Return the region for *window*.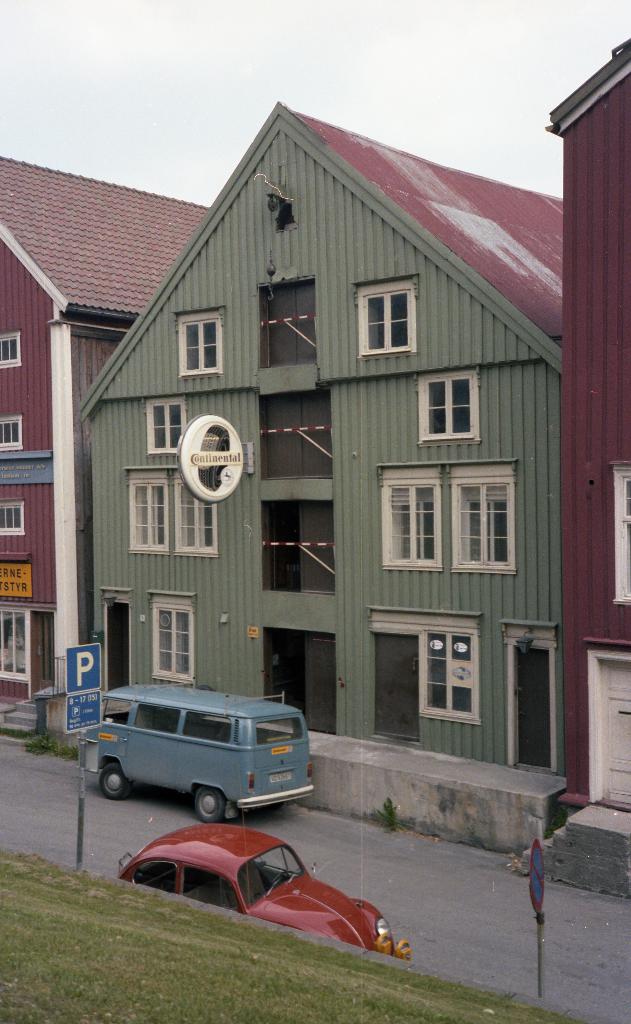
[0,503,25,545].
